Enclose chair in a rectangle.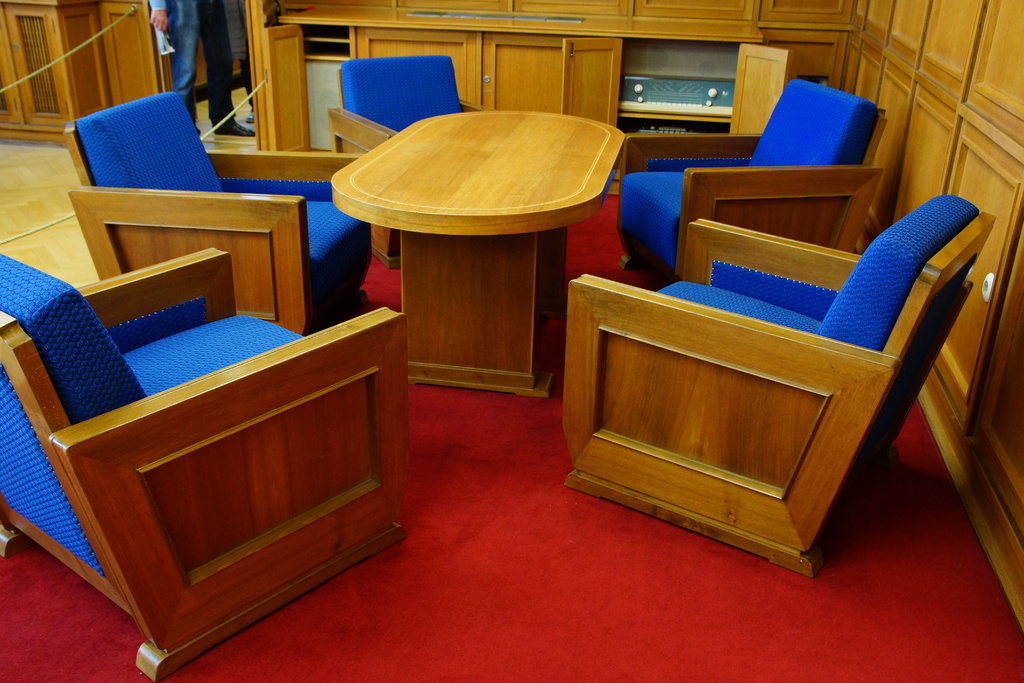
(x1=615, y1=74, x2=891, y2=283).
